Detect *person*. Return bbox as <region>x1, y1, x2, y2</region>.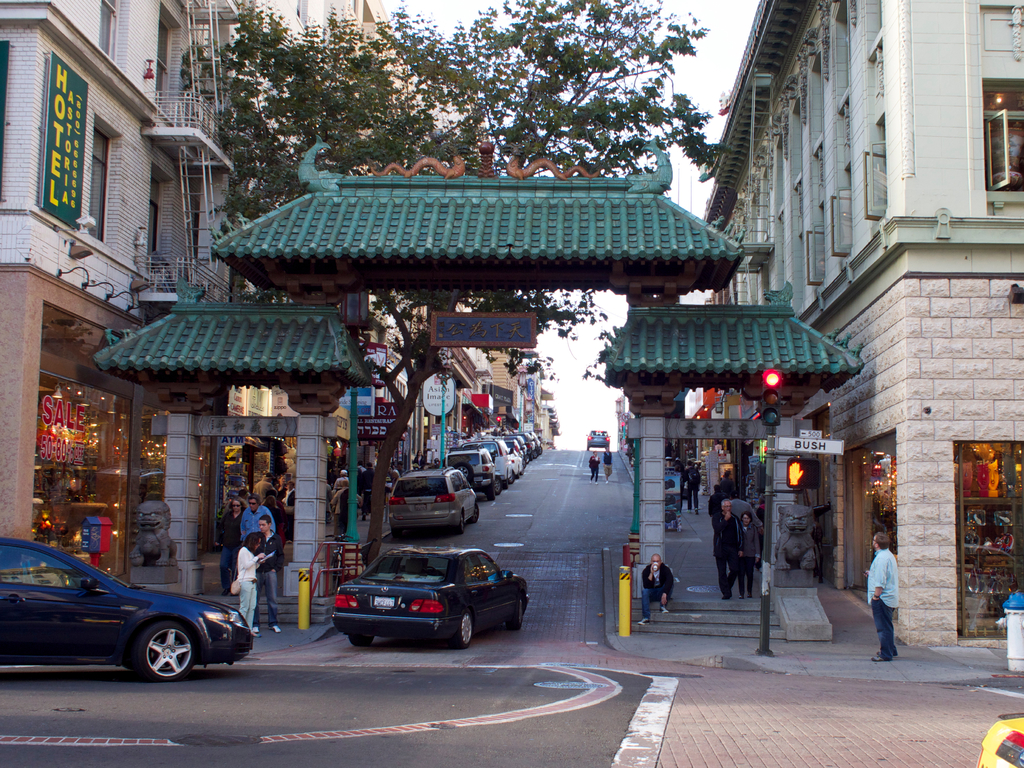
<region>213, 485, 242, 556</region>.
